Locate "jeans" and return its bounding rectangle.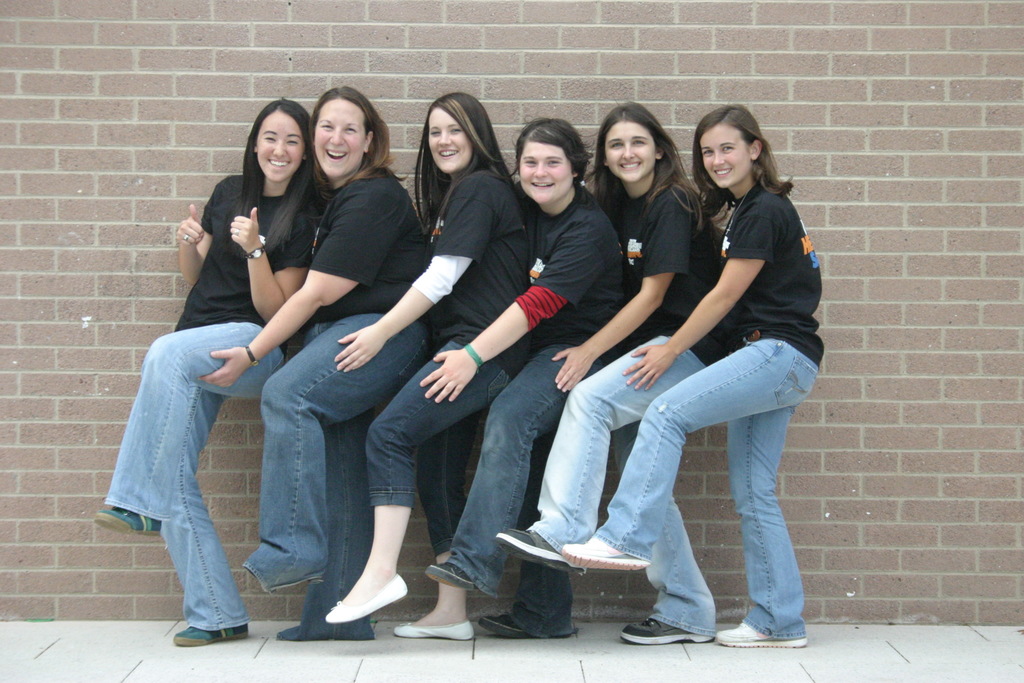
(371, 331, 532, 566).
